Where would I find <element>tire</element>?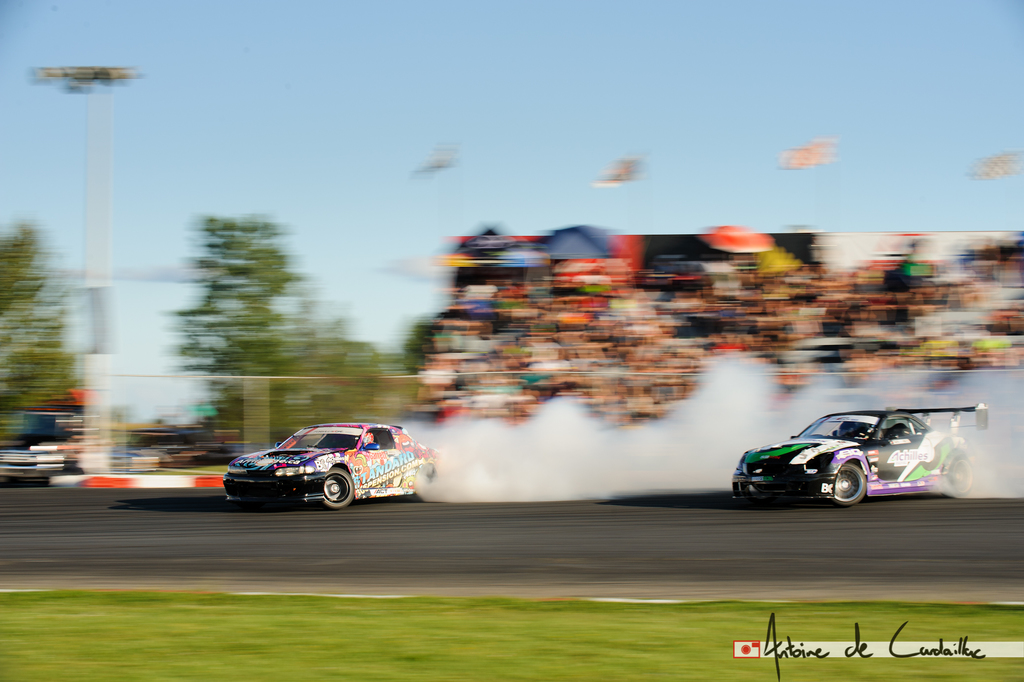
At <bbox>834, 463, 872, 503</bbox>.
